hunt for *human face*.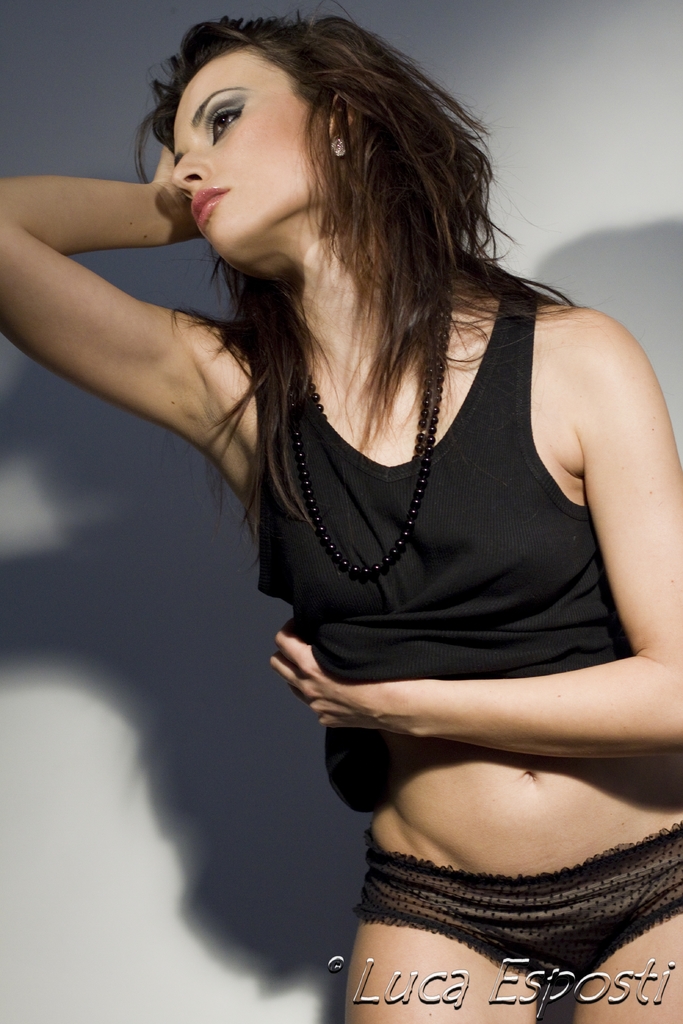
Hunted down at pyautogui.locateOnScreen(174, 49, 327, 267).
